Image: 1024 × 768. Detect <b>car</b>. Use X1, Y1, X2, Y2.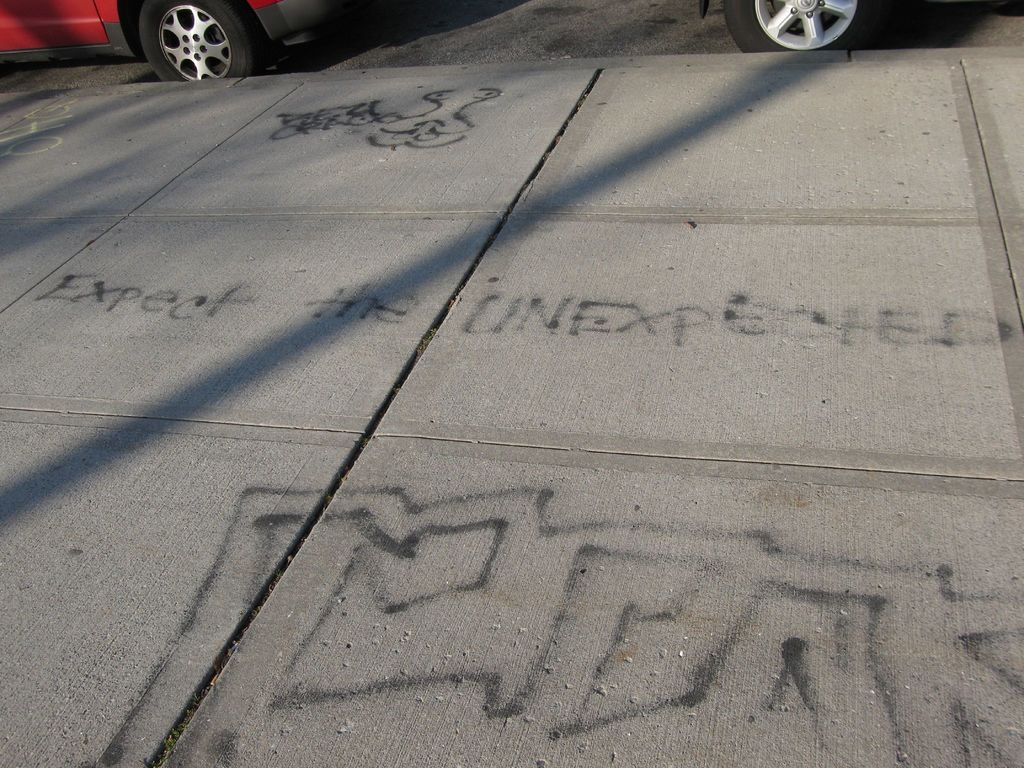
641, 0, 1023, 45.
